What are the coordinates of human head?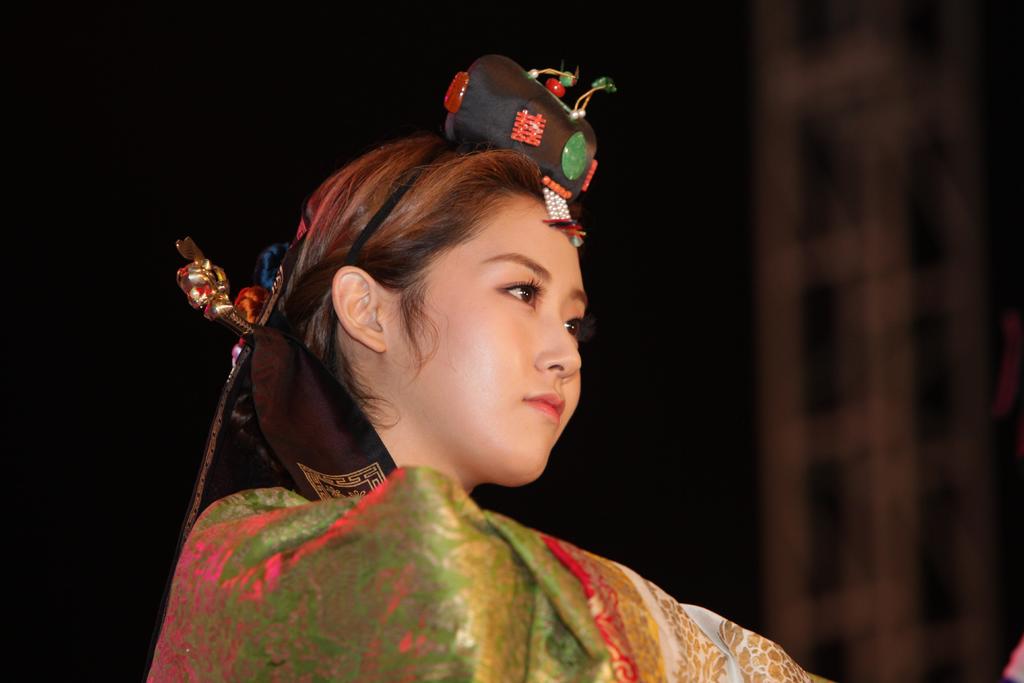
[left=332, top=119, right=608, bottom=465].
